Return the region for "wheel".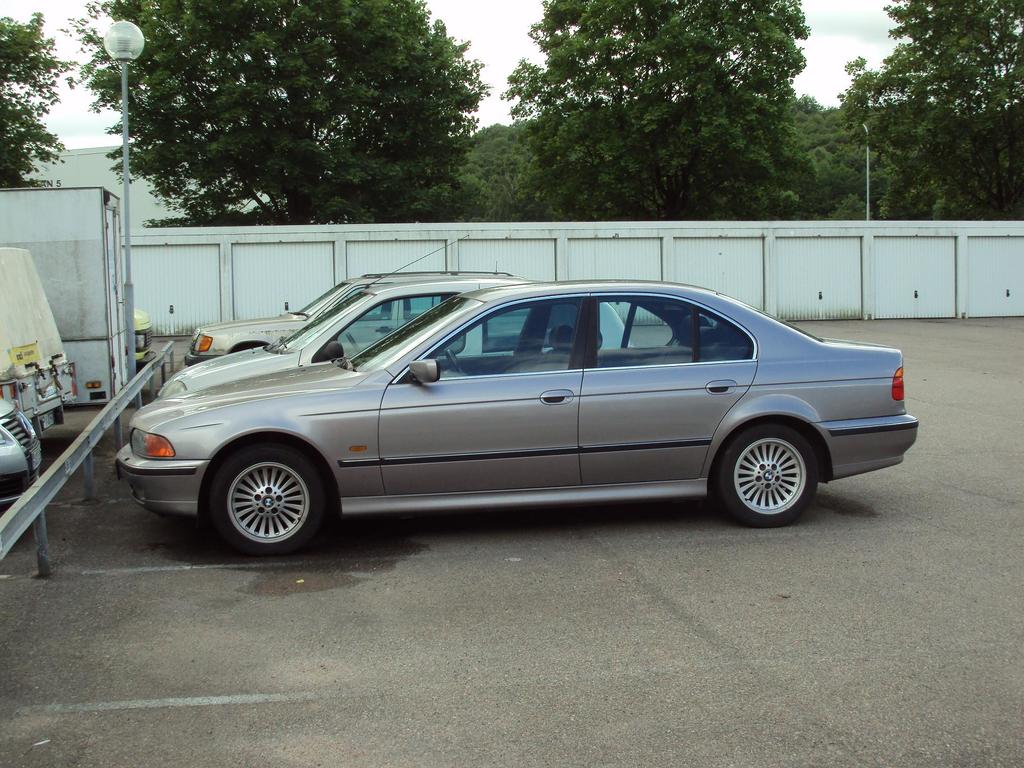
select_region(448, 349, 464, 375).
